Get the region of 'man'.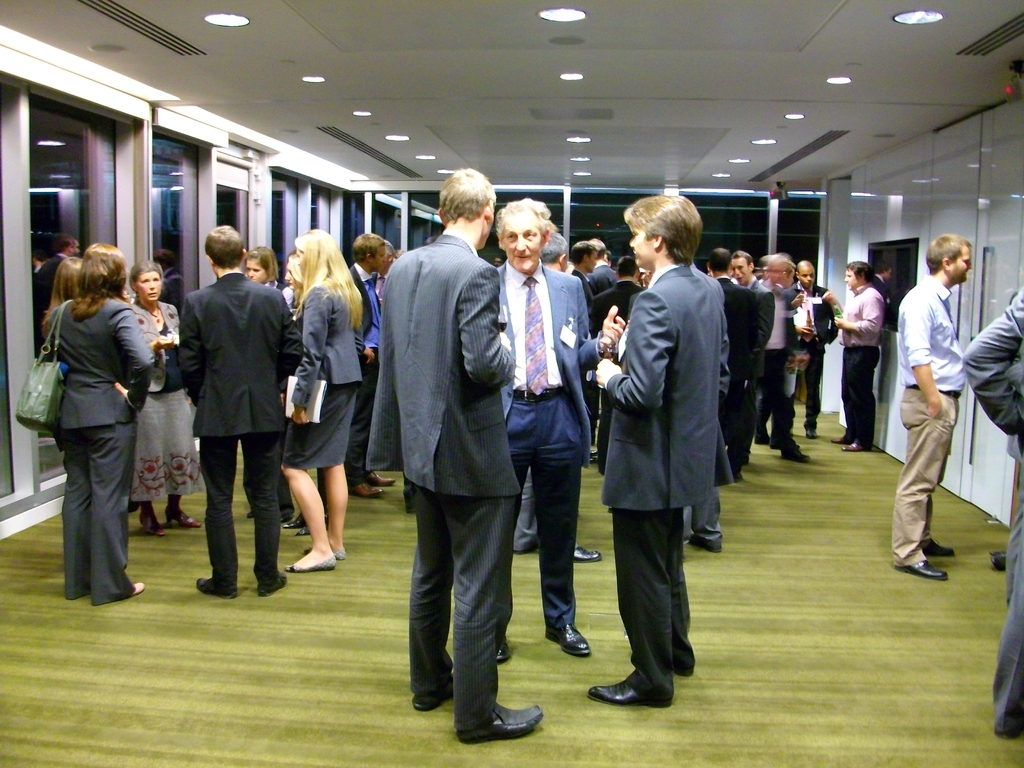
(181,222,301,601).
